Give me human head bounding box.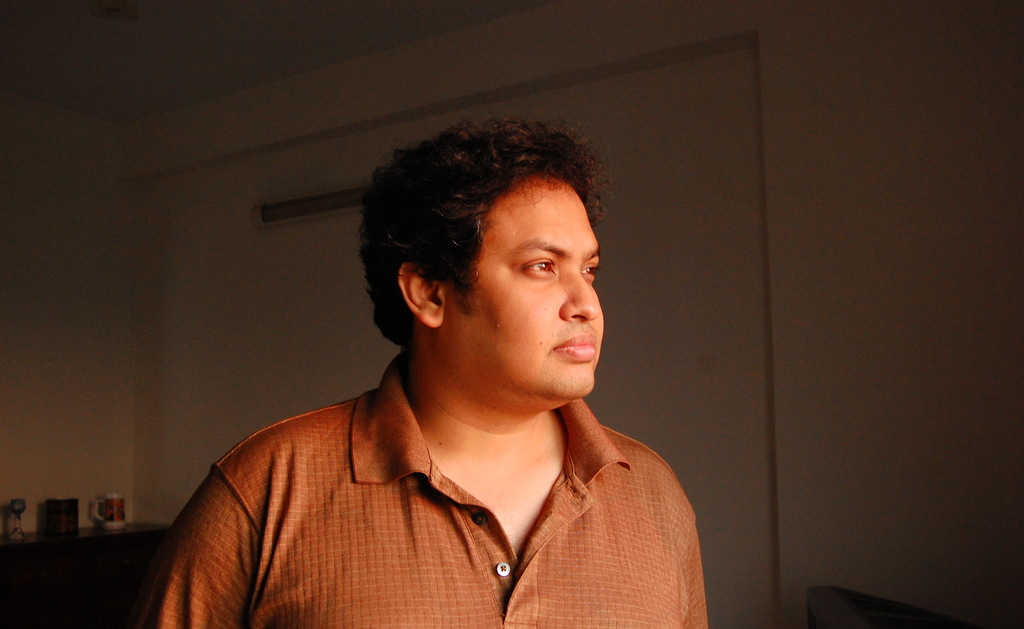
region(360, 112, 625, 404).
